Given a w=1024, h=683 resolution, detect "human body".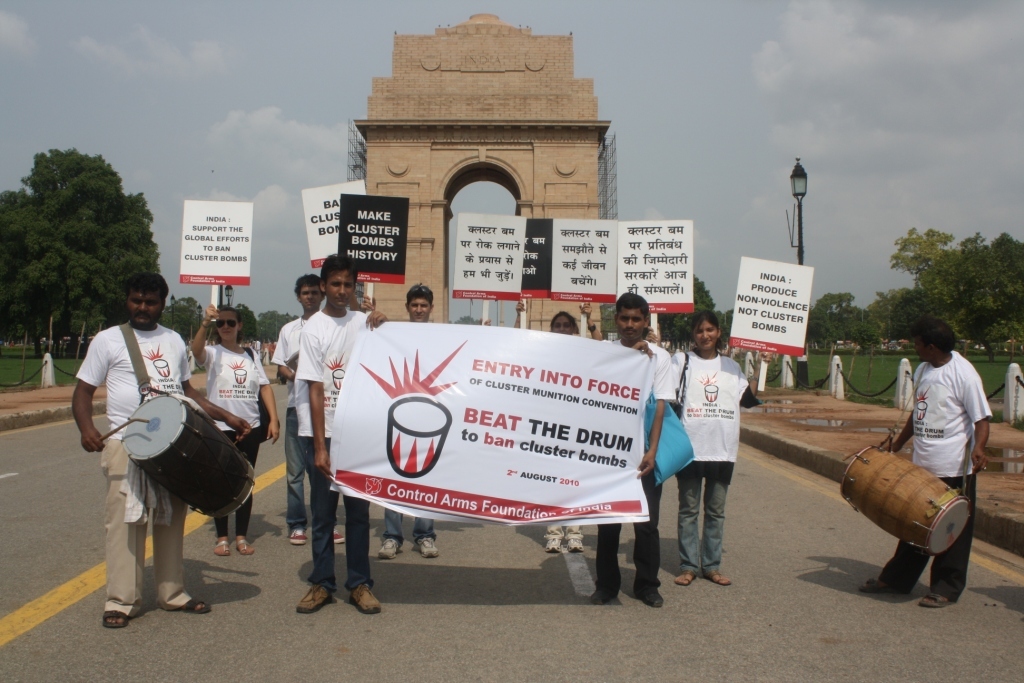
x1=380 y1=283 x2=441 y2=556.
